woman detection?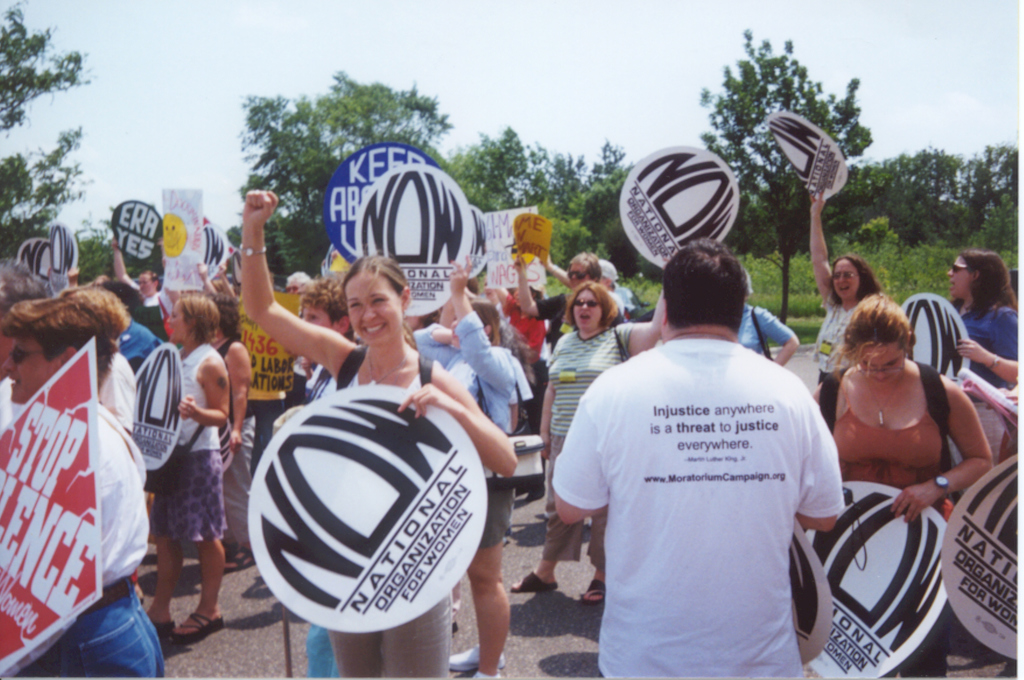
210, 286, 261, 576
